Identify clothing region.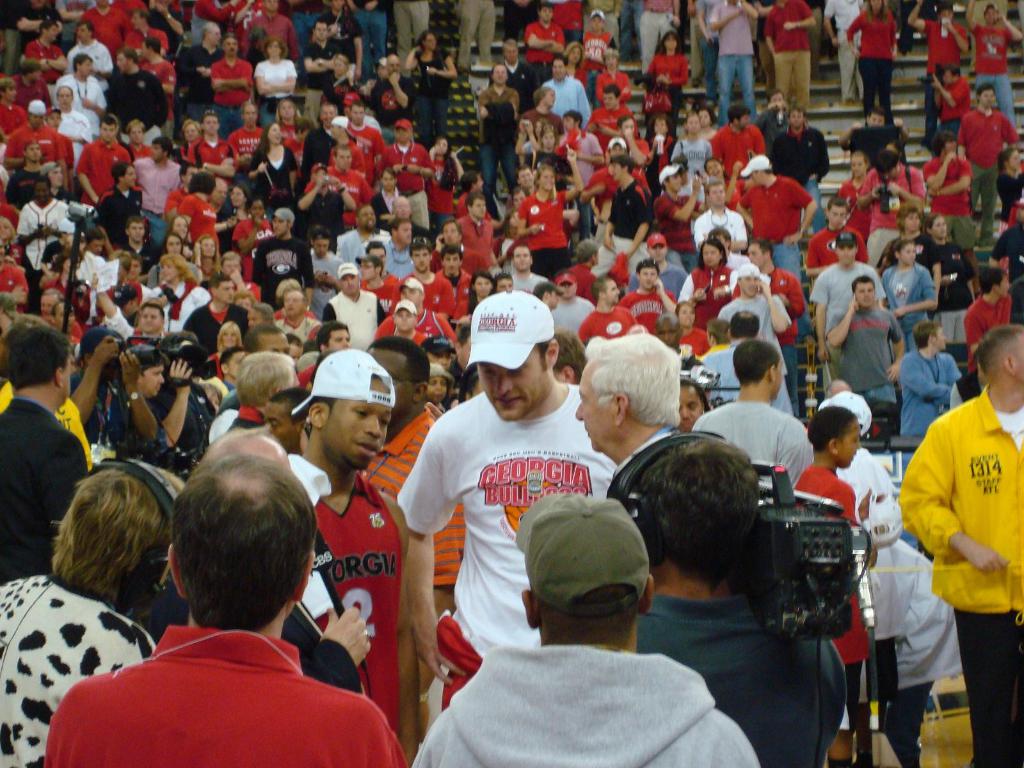
Region: bbox=(897, 383, 1023, 767).
